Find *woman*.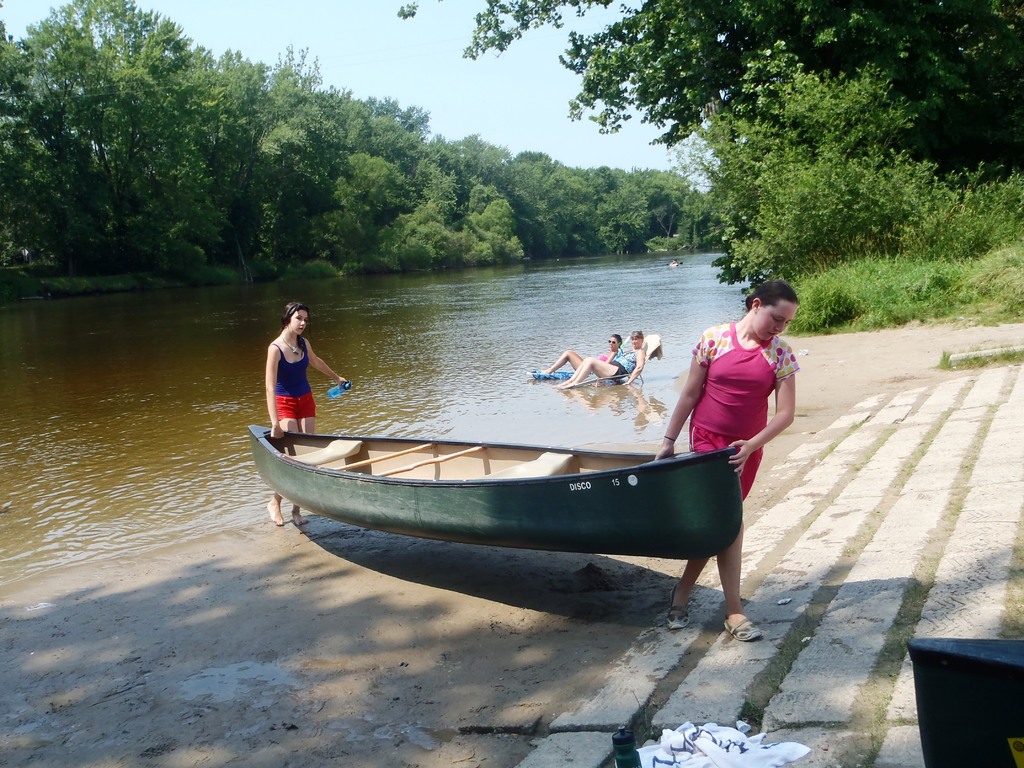
box(264, 298, 353, 528).
